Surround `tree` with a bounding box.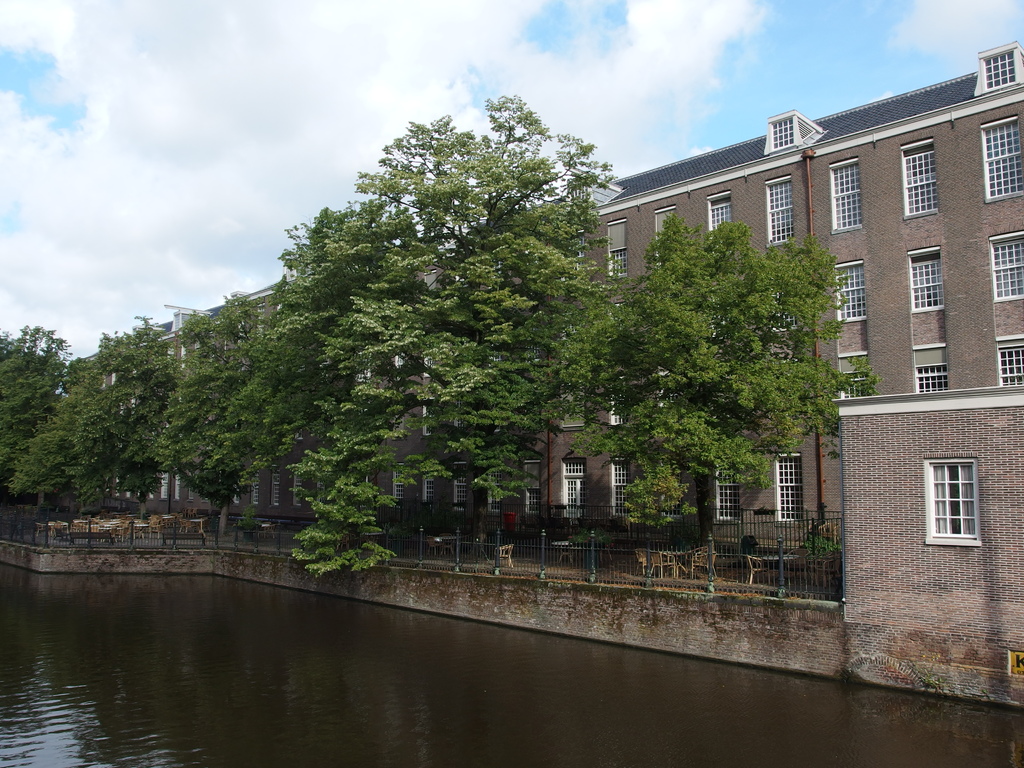
136/278/324/575.
